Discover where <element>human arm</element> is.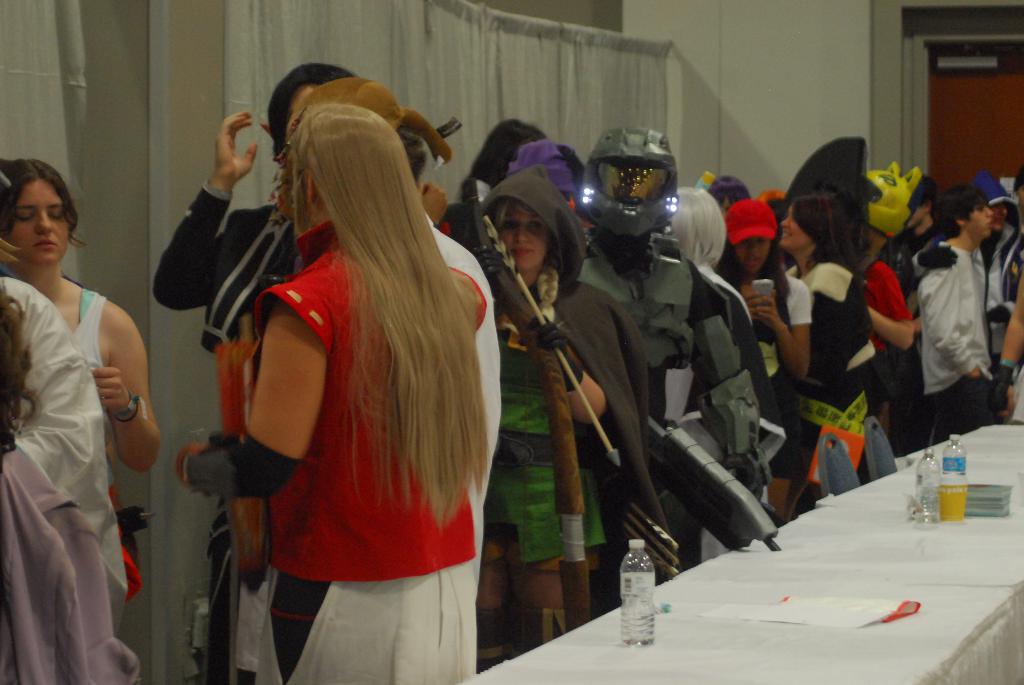
Discovered at <bbox>167, 274, 337, 496</bbox>.
